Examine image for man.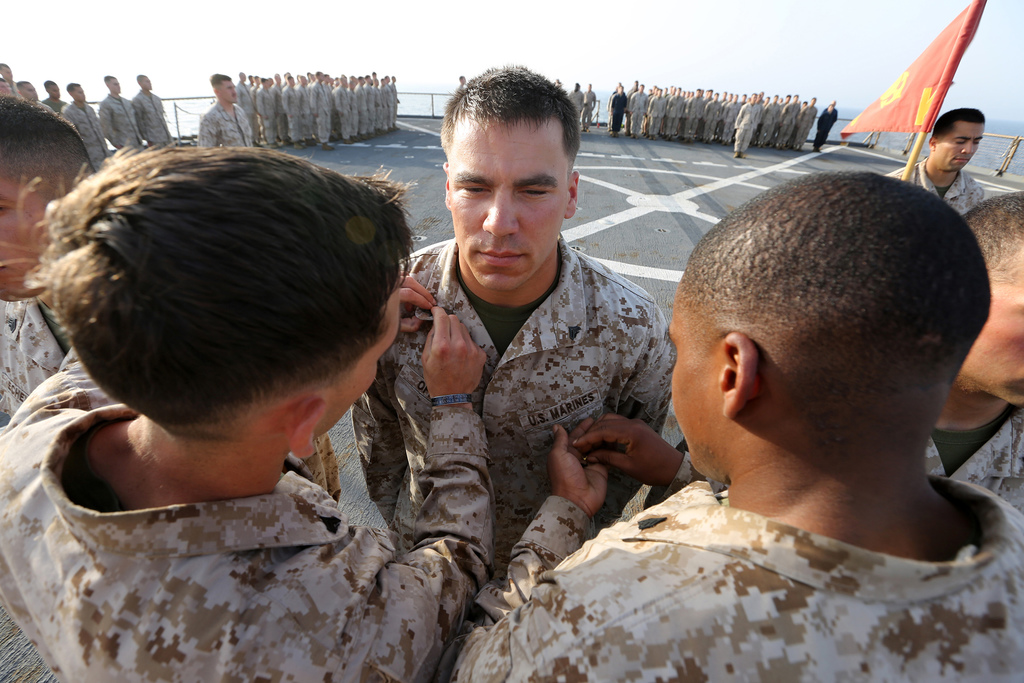
Examination result: [x1=504, y1=160, x2=1023, y2=666].
